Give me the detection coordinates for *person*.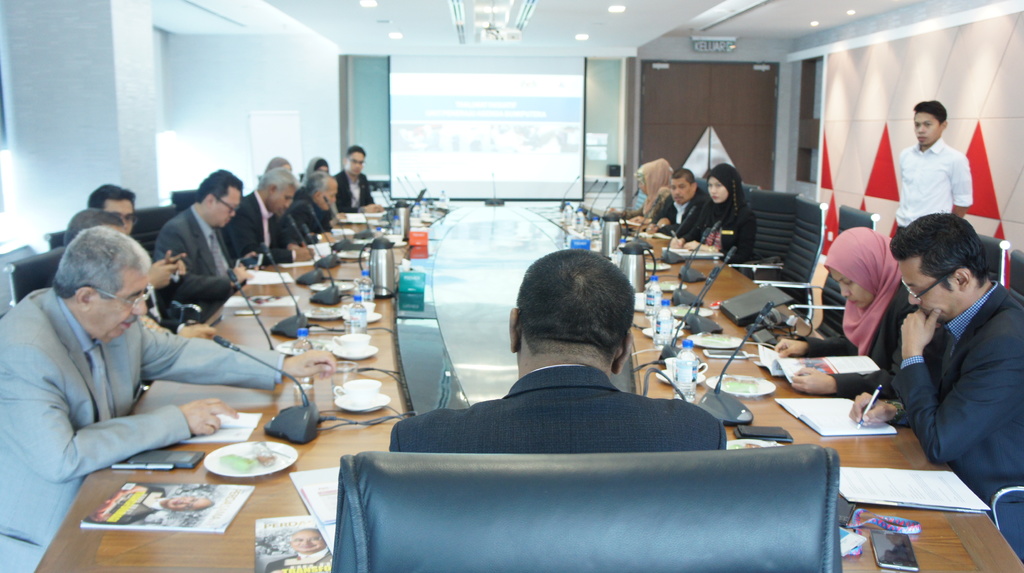
227 154 308 282.
